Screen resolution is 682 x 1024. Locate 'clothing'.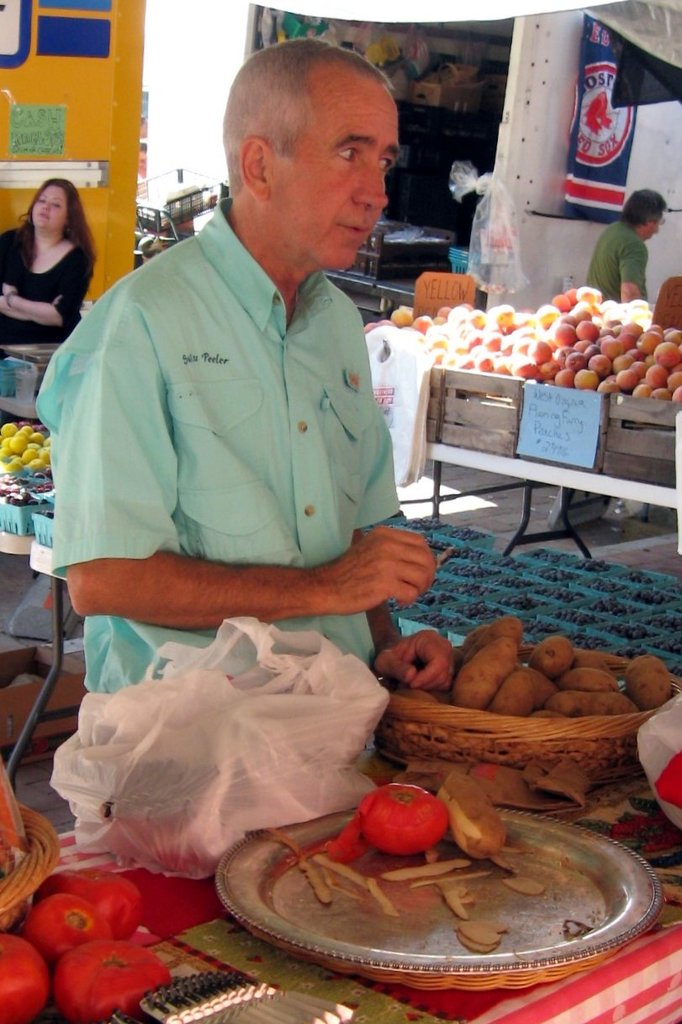
locate(34, 183, 453, 683).
